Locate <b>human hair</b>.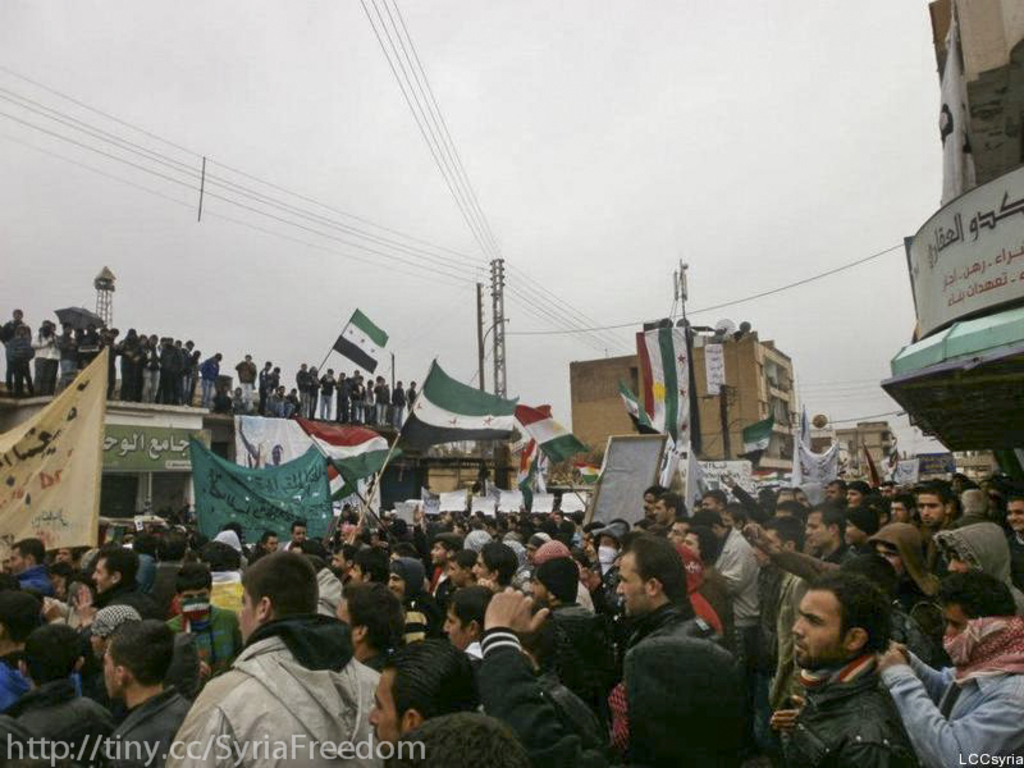
Bounding box: [383,558,421,600].
